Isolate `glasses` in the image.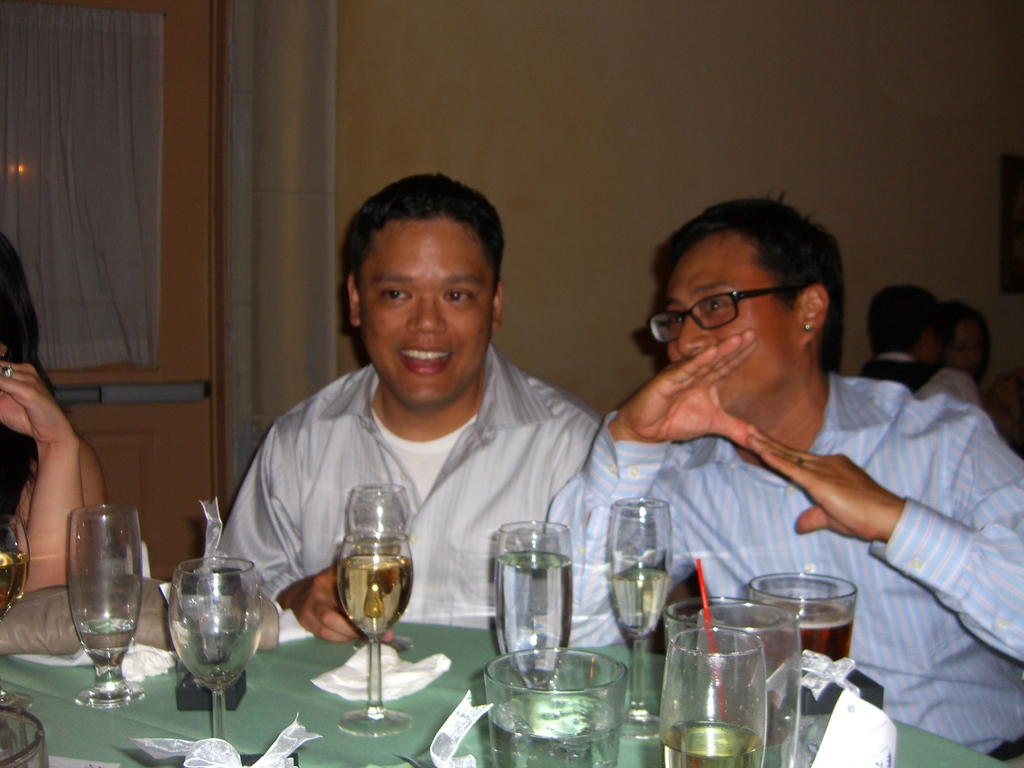
Isolated region: bbox(635, 278, 801, 339).
